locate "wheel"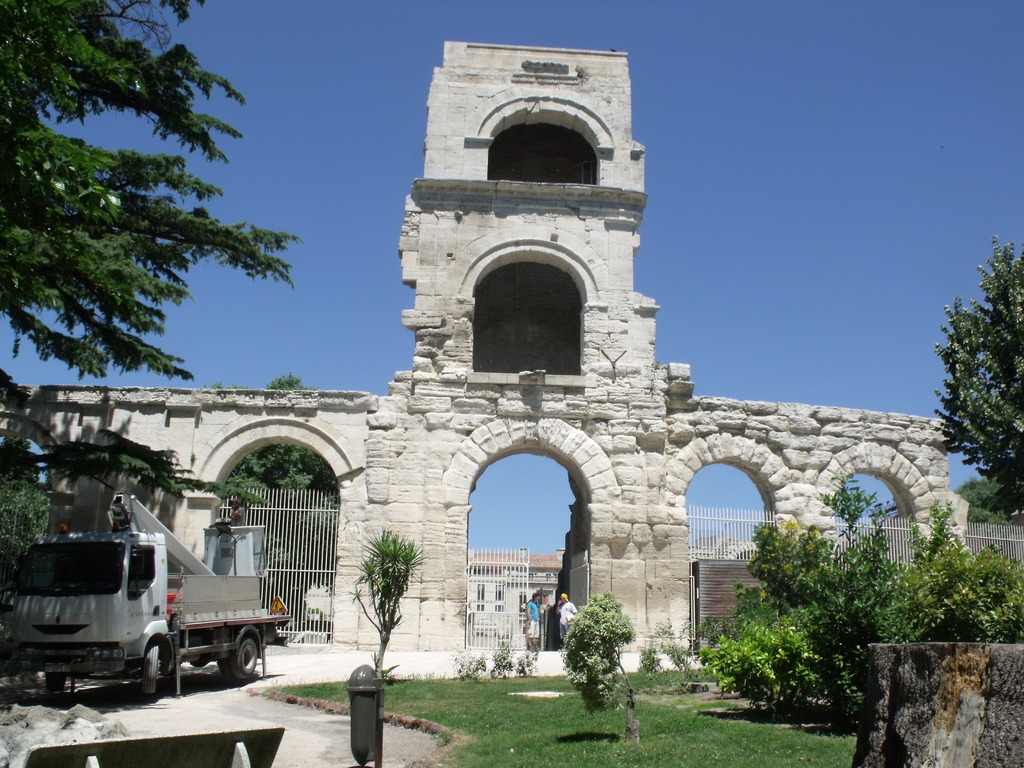
45:674:65:691
